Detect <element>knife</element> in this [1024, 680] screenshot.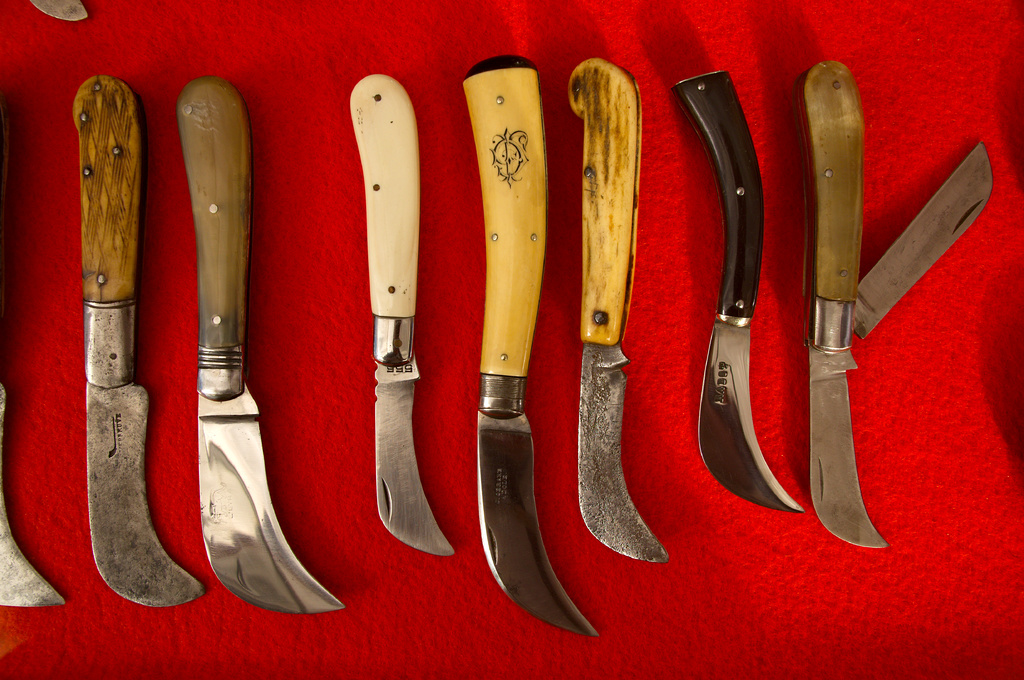
Detection: crop(173, 77, 345, 612).
